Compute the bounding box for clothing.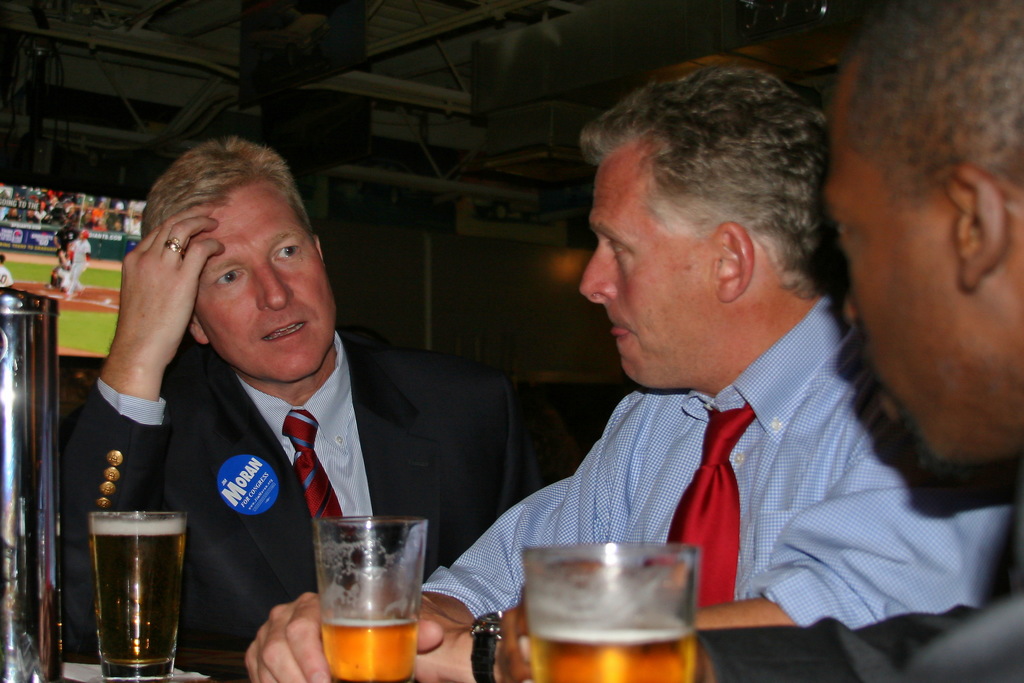
<region>420, 299, 1018, 623</region>.
